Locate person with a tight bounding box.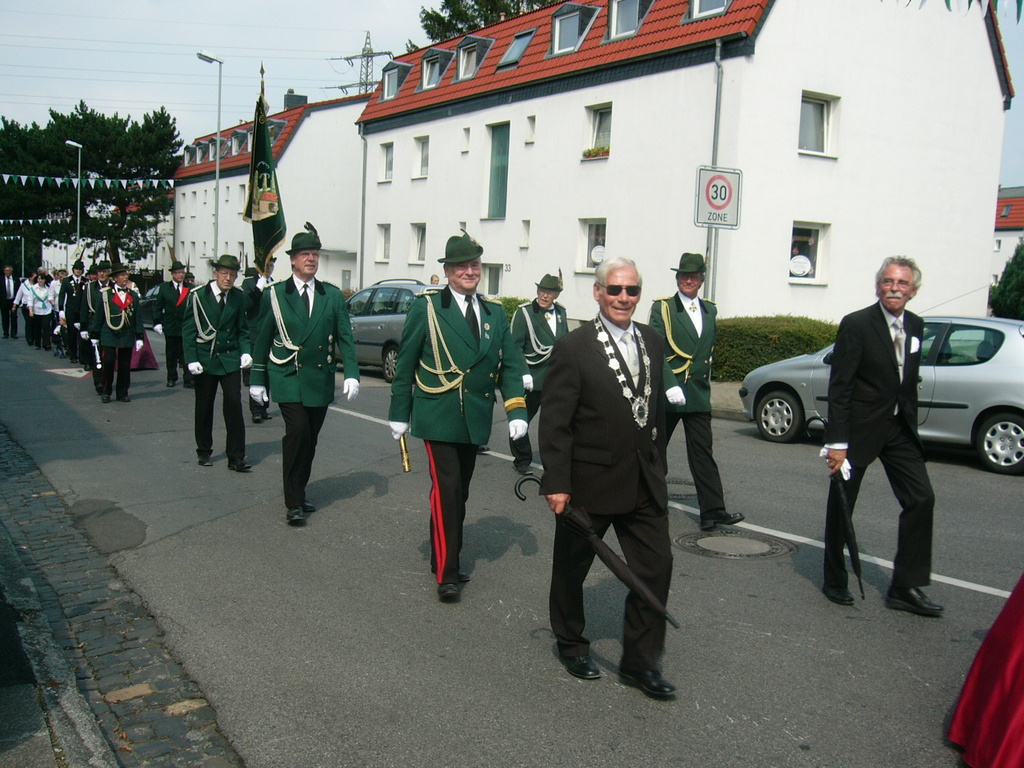
503/273/567/477.
